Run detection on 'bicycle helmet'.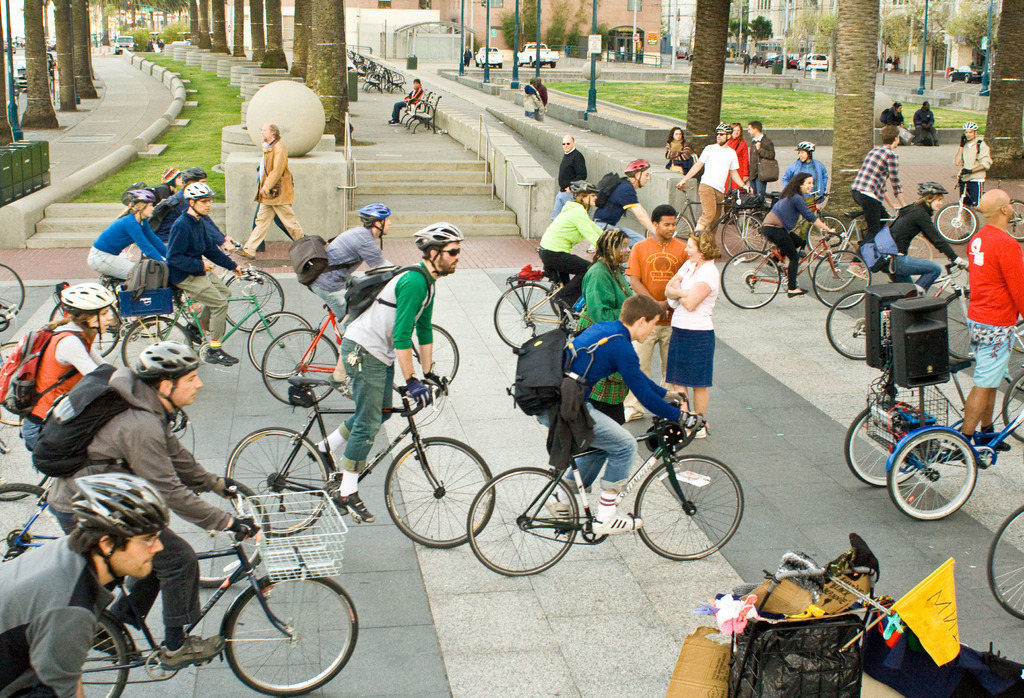
Result: (left=136, top=343, right=201, bottom=429).
